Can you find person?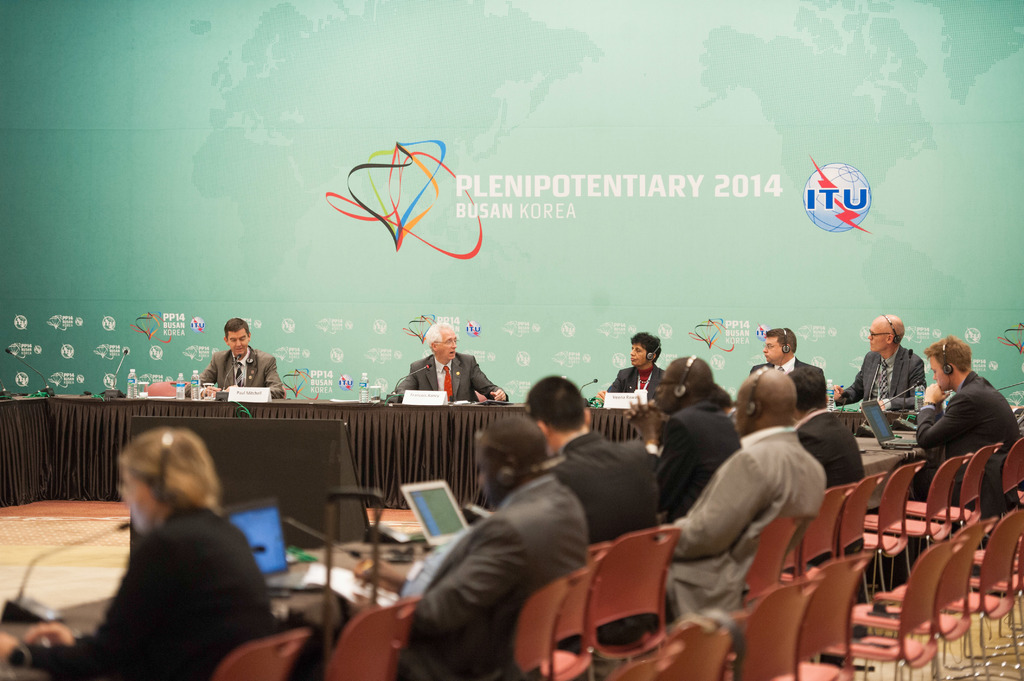
Yes, bounding box: rect(637, 352, 748, 553).
